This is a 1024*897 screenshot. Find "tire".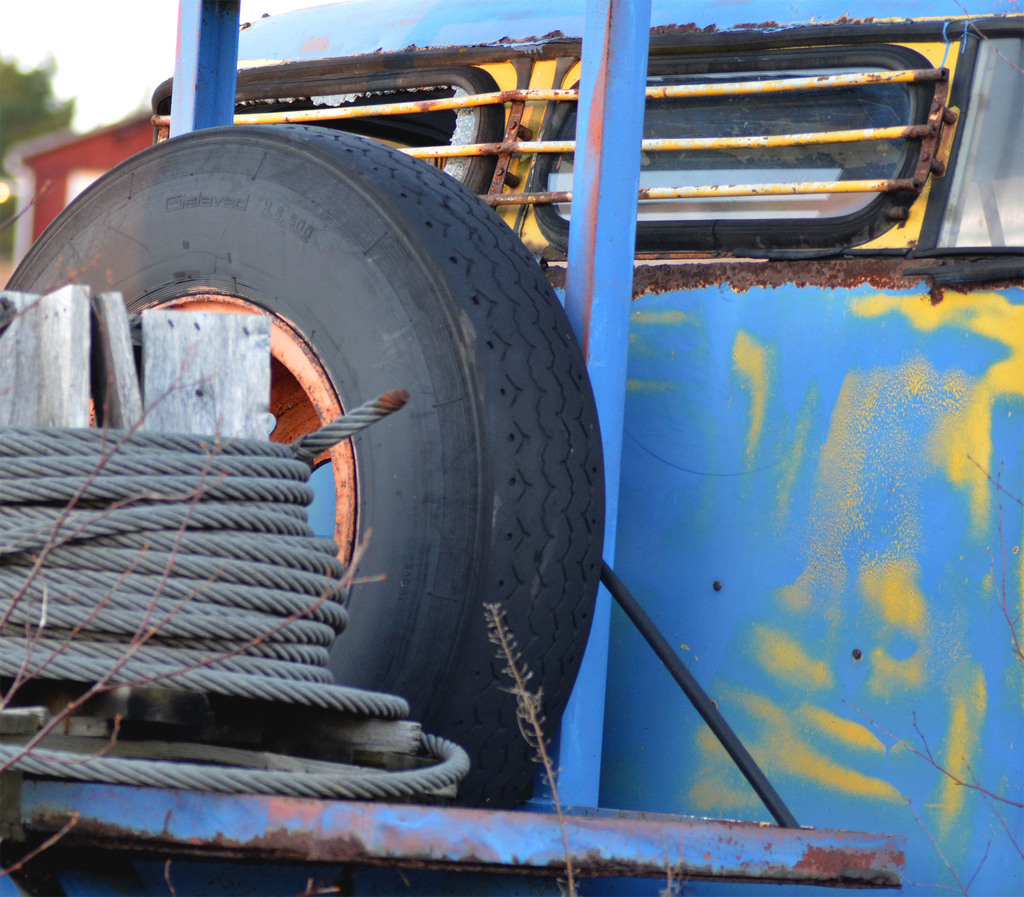
Bounding box: (left=0, top=124, right=605, bottom=799).
